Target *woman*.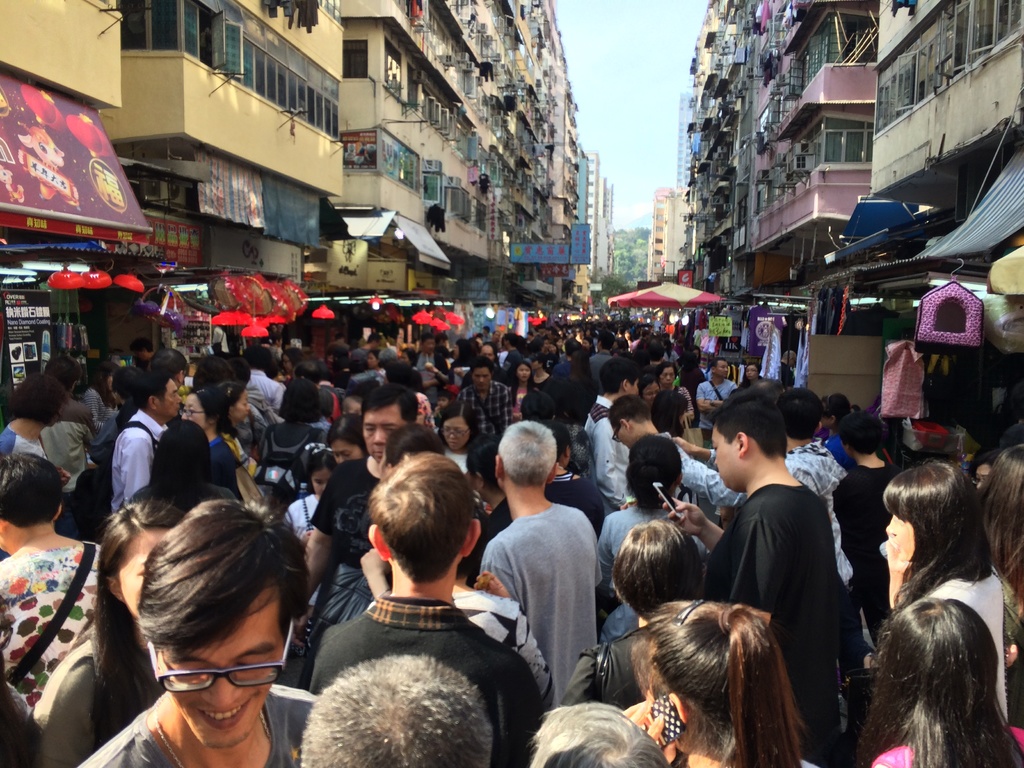
Target region: rect(362, 350, 387, 382).
